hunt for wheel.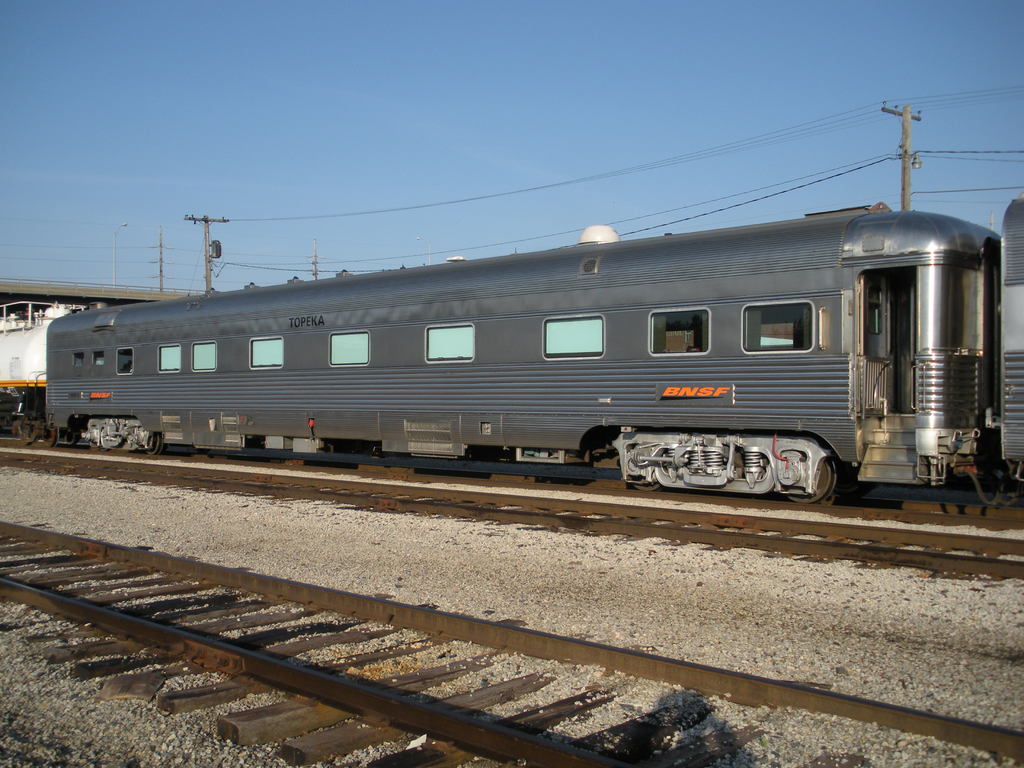
Hunted down at bbox=[36, 425, 60, 450].
